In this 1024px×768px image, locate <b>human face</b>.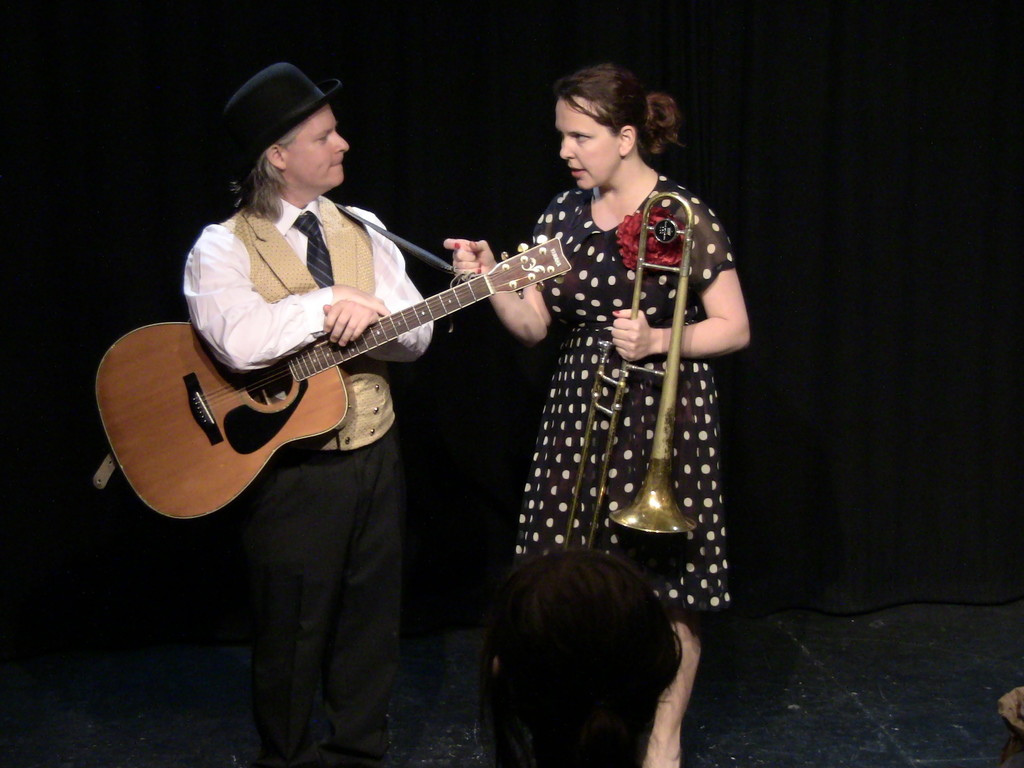
Bounding box: [555,93,621,188].
